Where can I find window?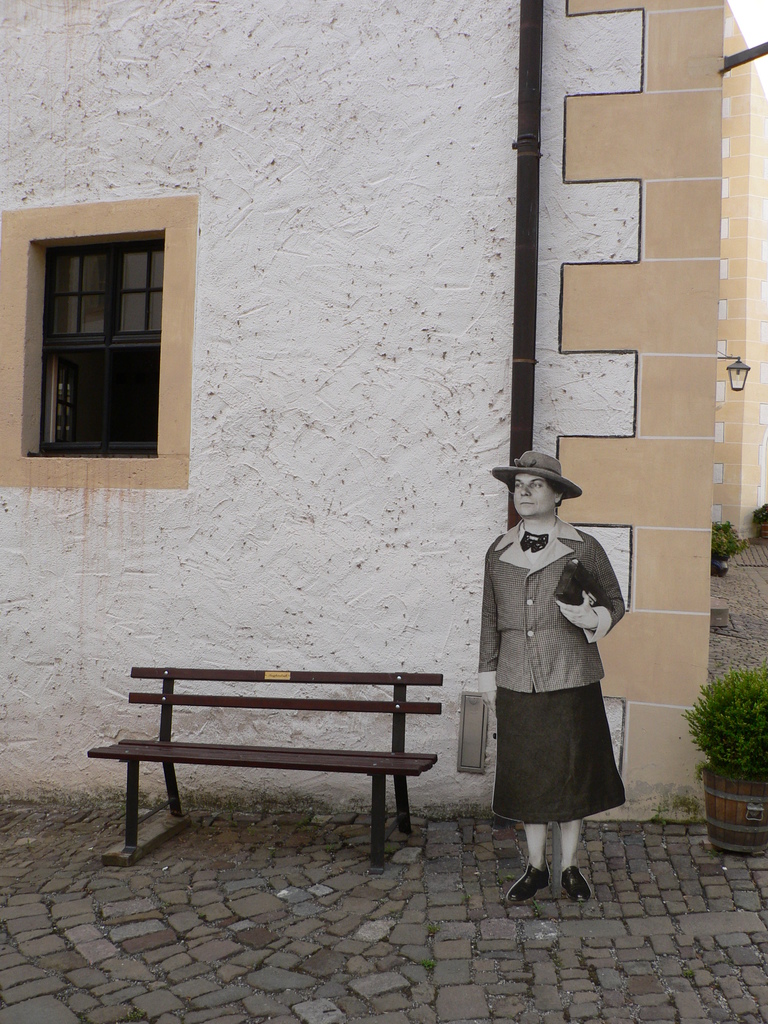
You can find it at bbox=(15, 223, 167, 463).
